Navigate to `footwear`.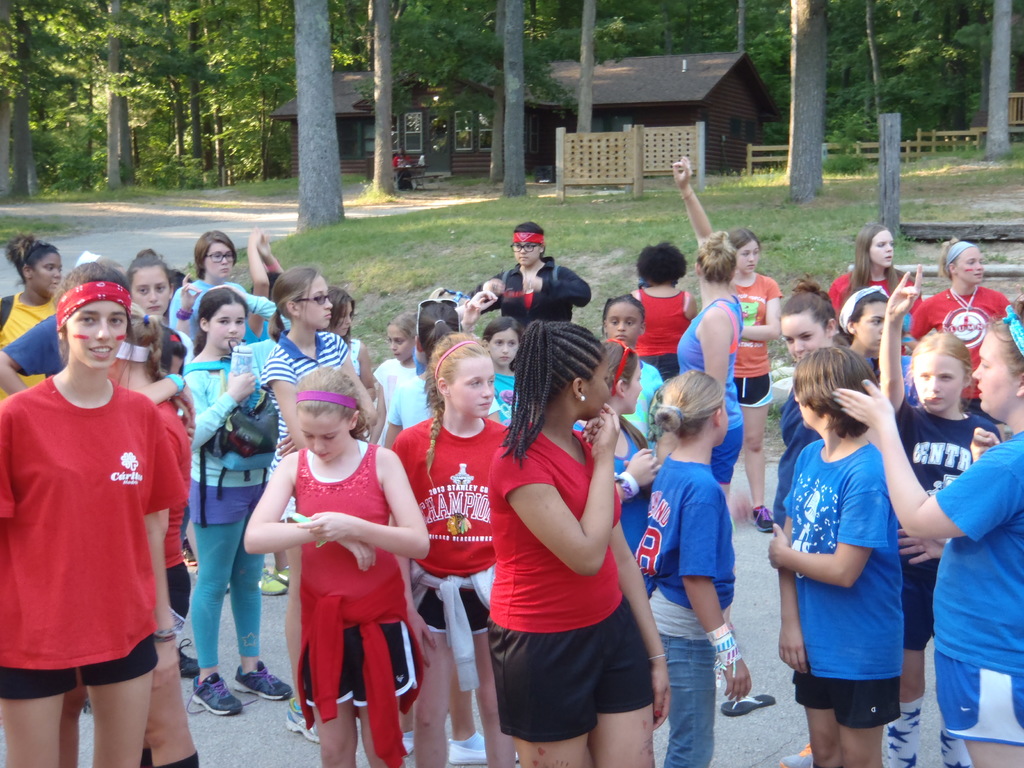
Navigation target: select_region(177, 638, 204, 675).
